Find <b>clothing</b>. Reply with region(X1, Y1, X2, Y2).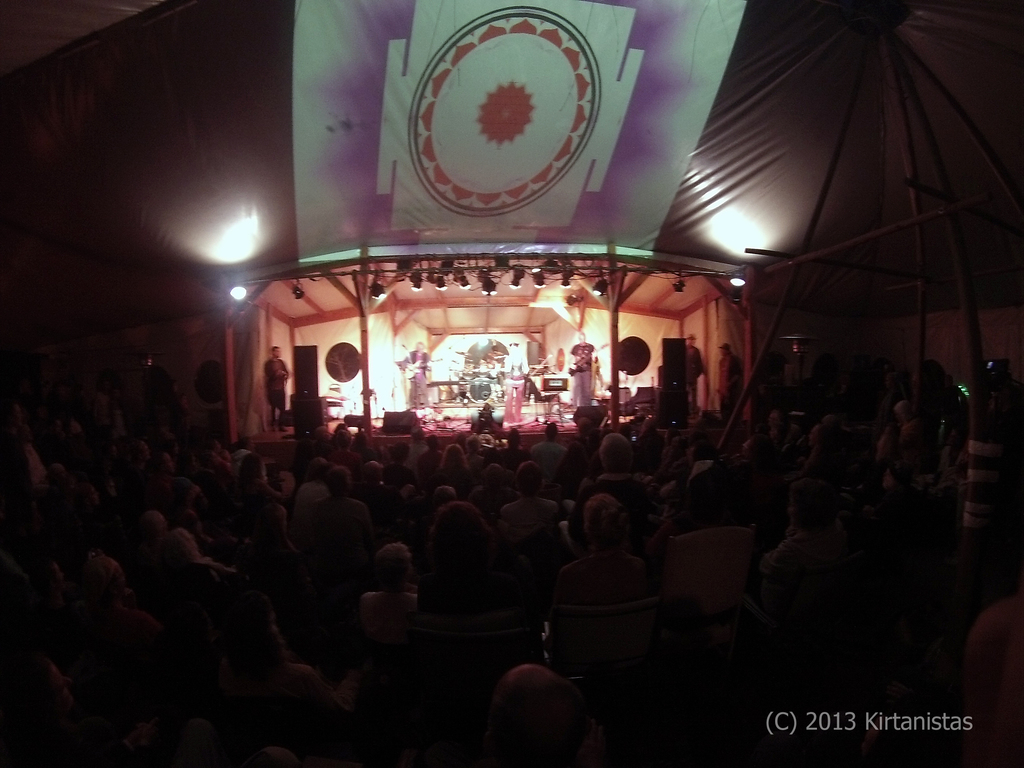
region(717, 355, 739, 424).
